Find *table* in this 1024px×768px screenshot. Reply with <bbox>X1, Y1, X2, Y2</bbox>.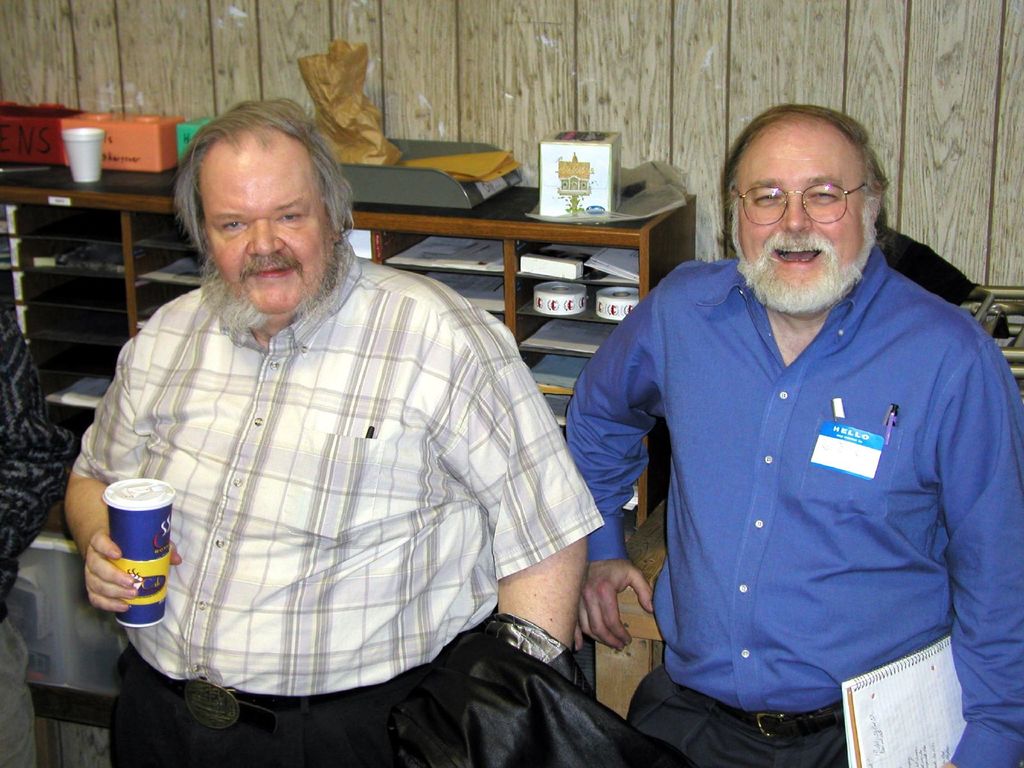
<bbox>588, 496, 666, 722</bbox>.
